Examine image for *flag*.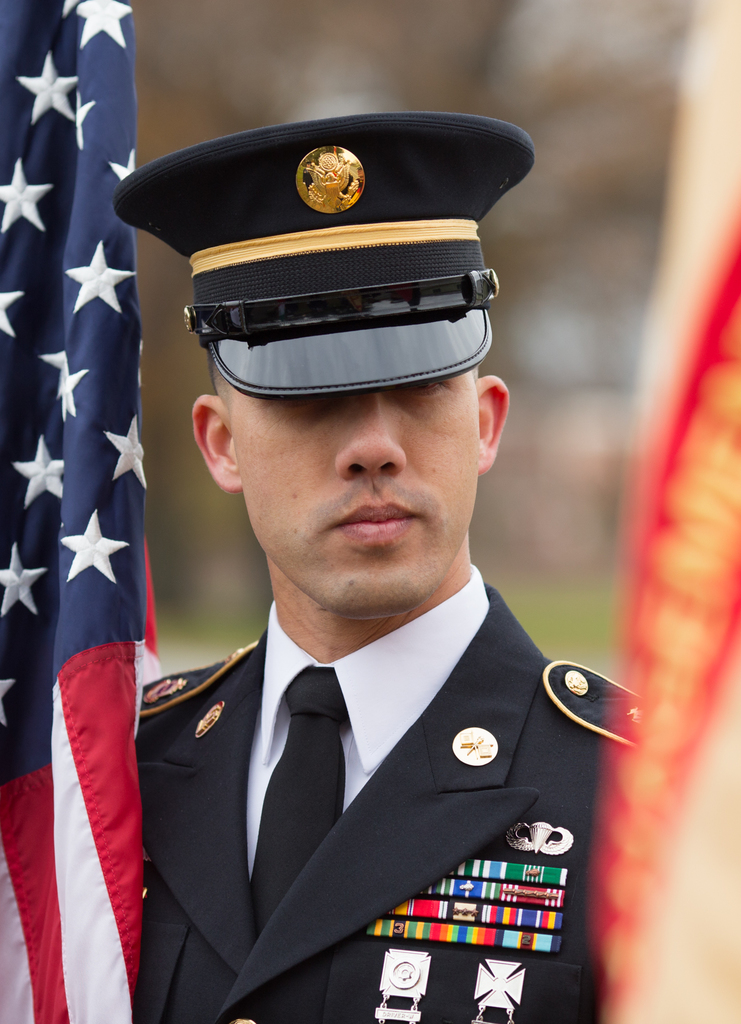
Examination result: select_region(0, 0, 161, 1023).
